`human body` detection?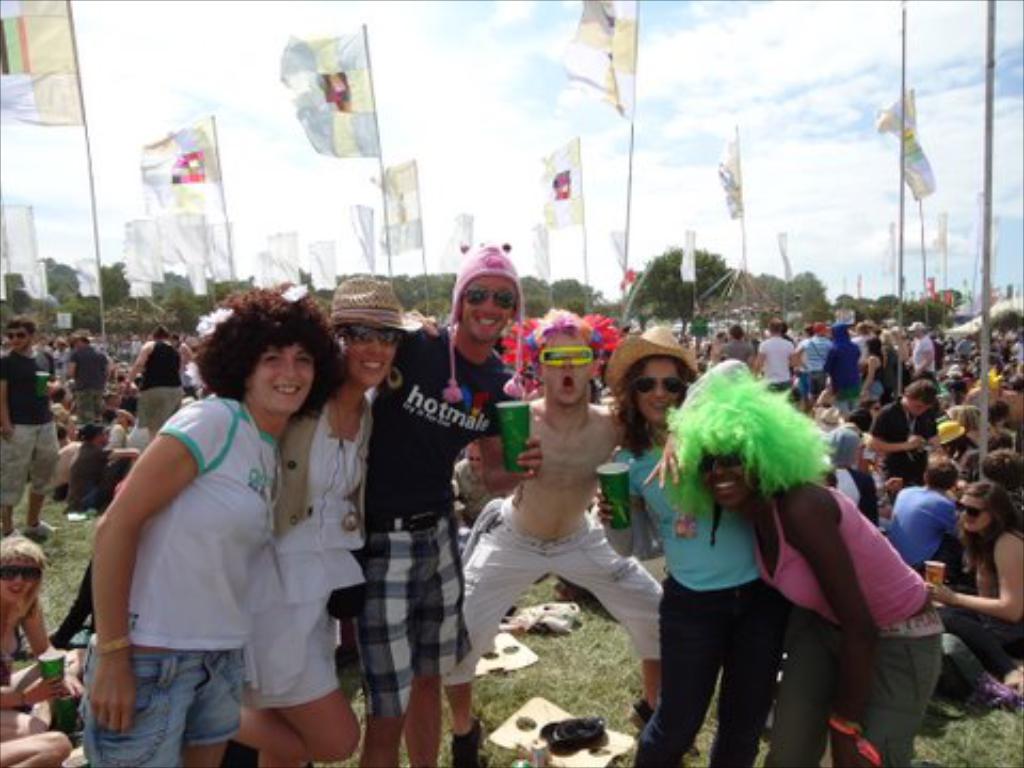
70, 343, 117, 433
